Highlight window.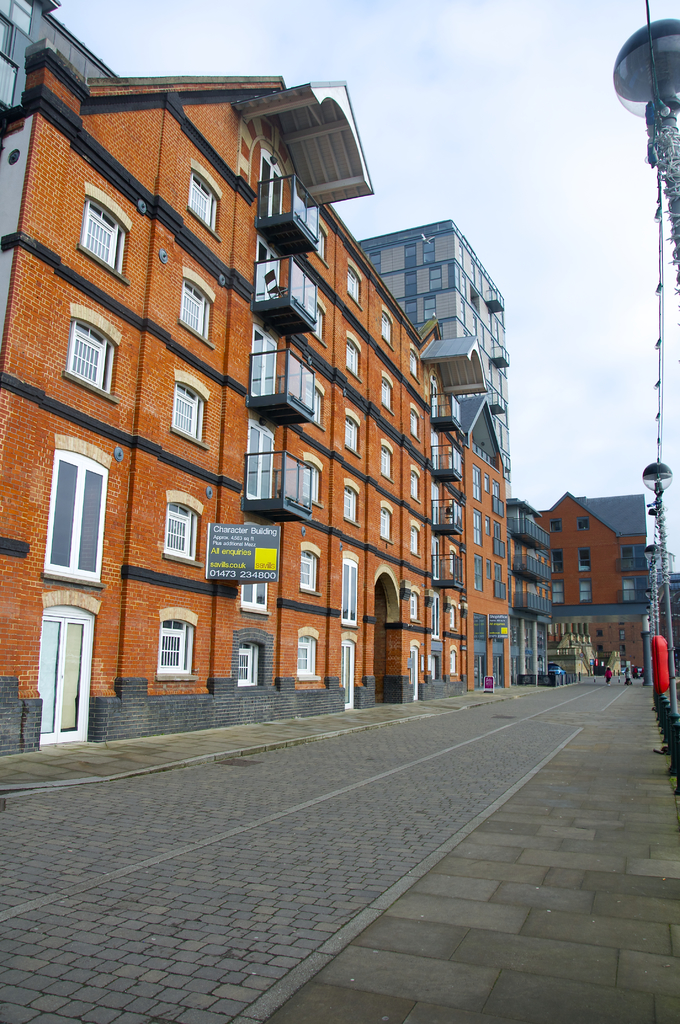
Highlighted region: {"x1": 425, "y1": 498, "x2": 467, "y2": 527}.
